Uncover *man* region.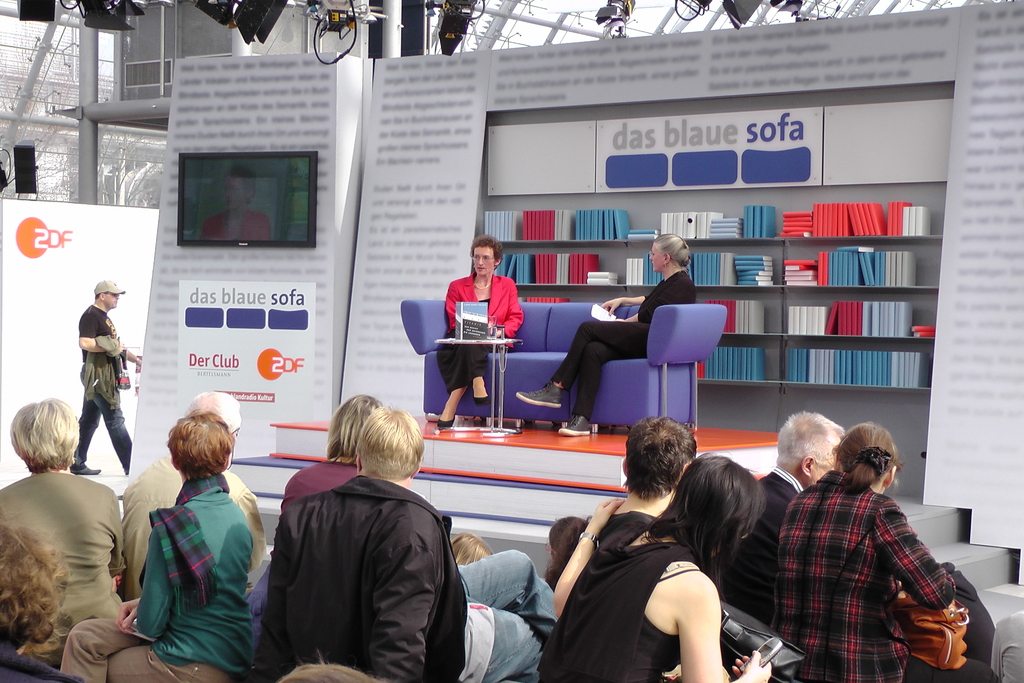
Uncovered: crop(67, 279, 143, 477).
